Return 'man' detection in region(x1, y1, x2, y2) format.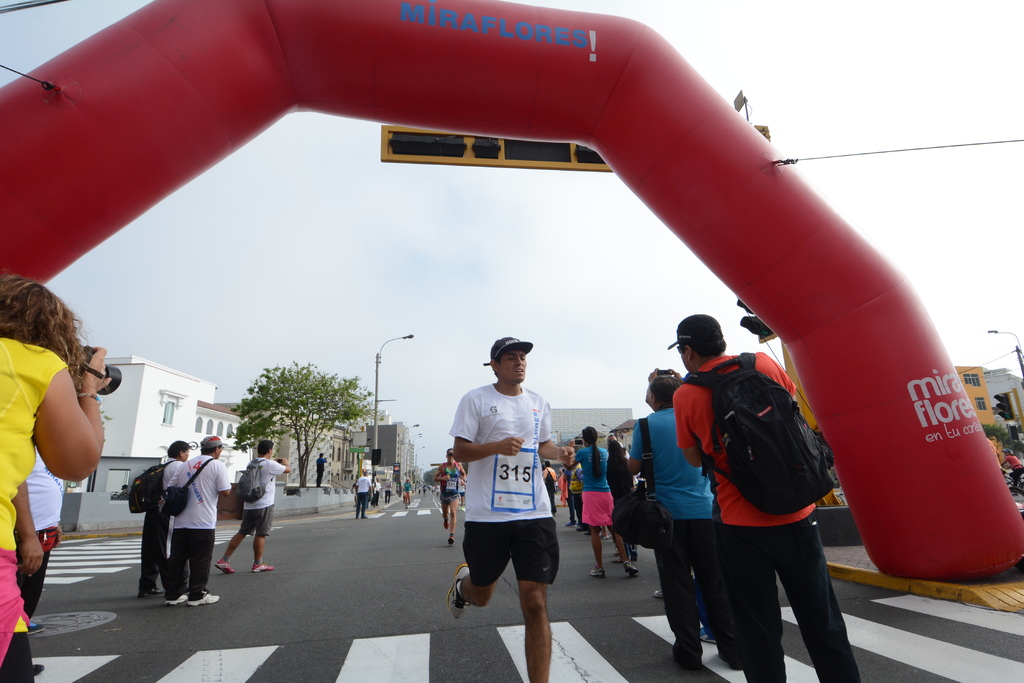
region(139, 440, 190, 593).
